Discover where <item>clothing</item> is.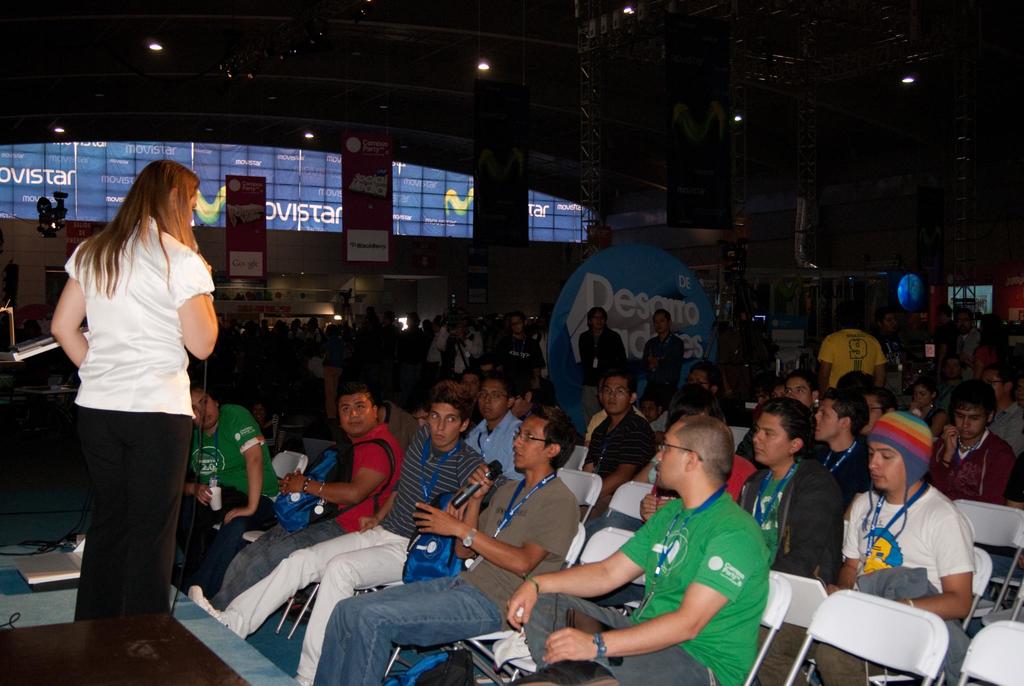
Discovered at (left=44, top=177, right=213, bottom=600).
